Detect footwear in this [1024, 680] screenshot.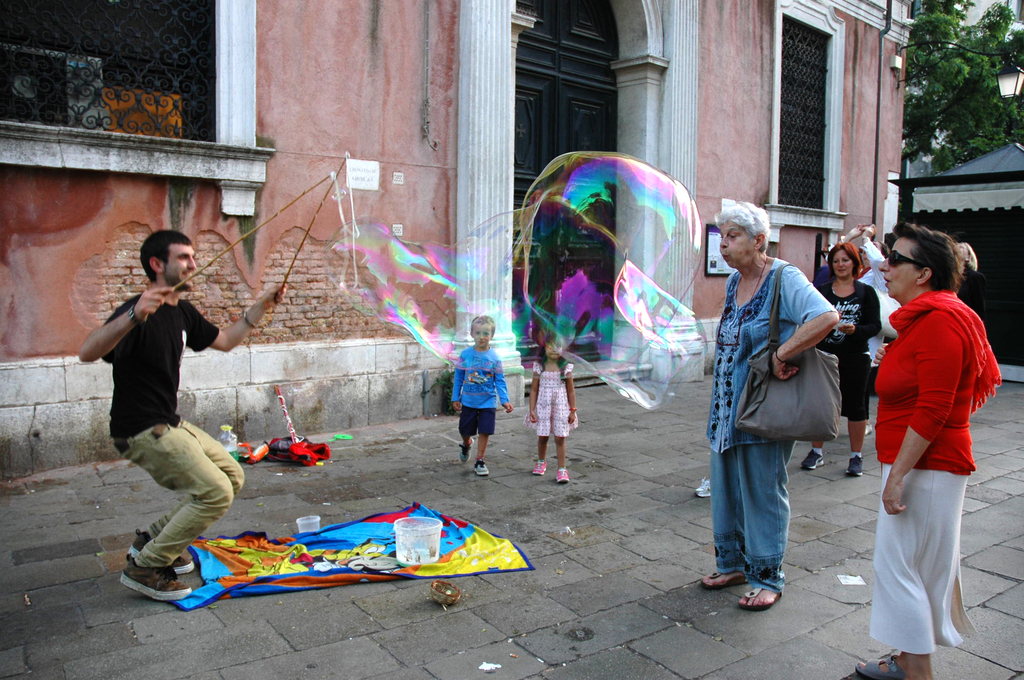
Detection: {"x1": 692, "y1": 475, "x2": 709, "y2": 500}.
